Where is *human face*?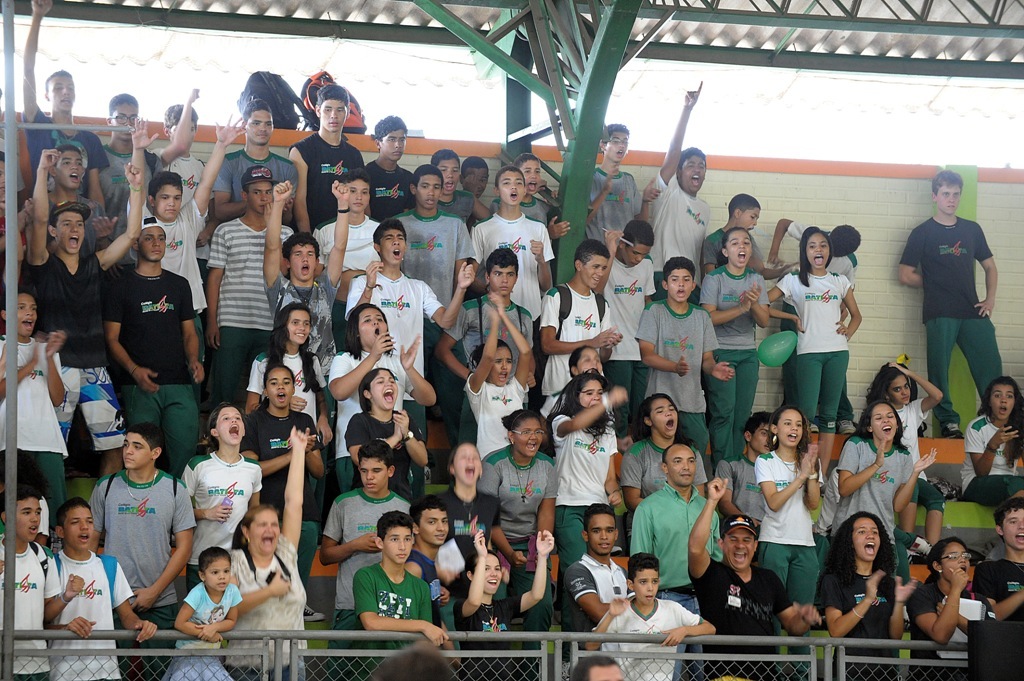
(850, 515, 885, 561).
